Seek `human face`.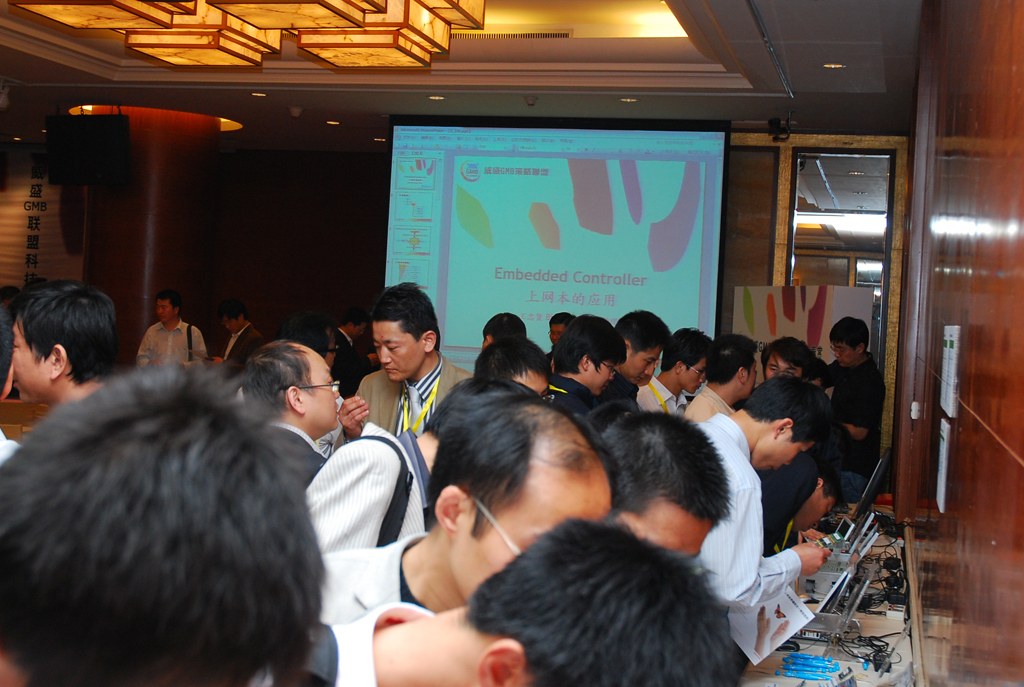
(left=441, top=435, right=599, bottom=596).
